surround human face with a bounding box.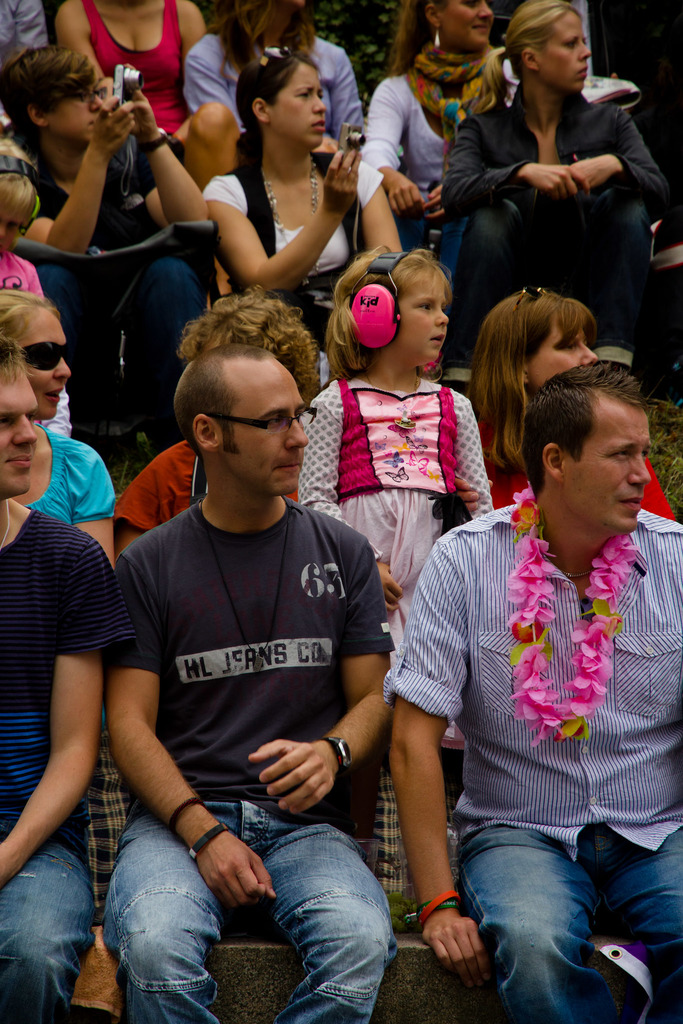
crop(50, 84, 101, 140).
